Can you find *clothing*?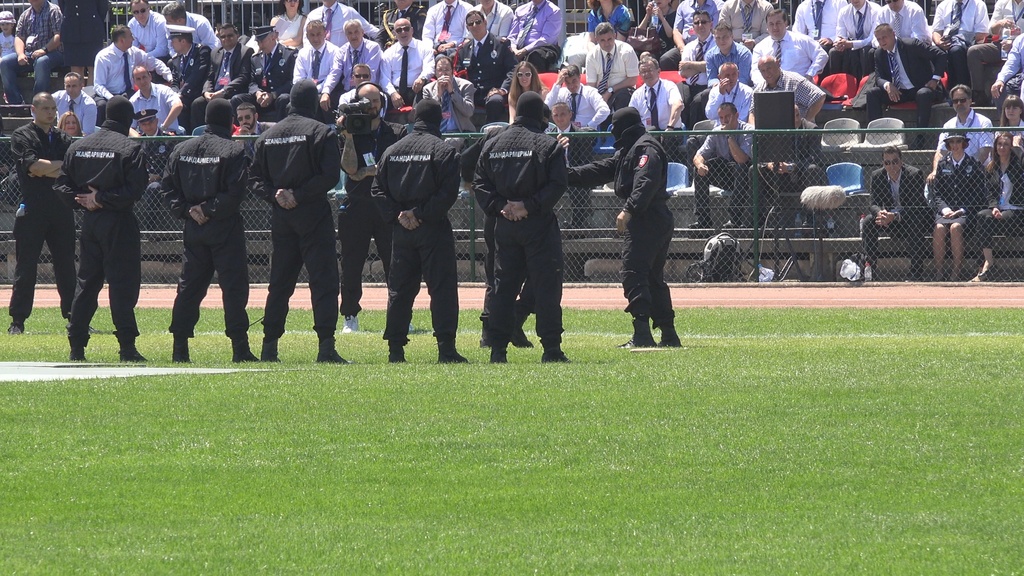
Yes, bounding box: box=[627, 76, 685, 162].
